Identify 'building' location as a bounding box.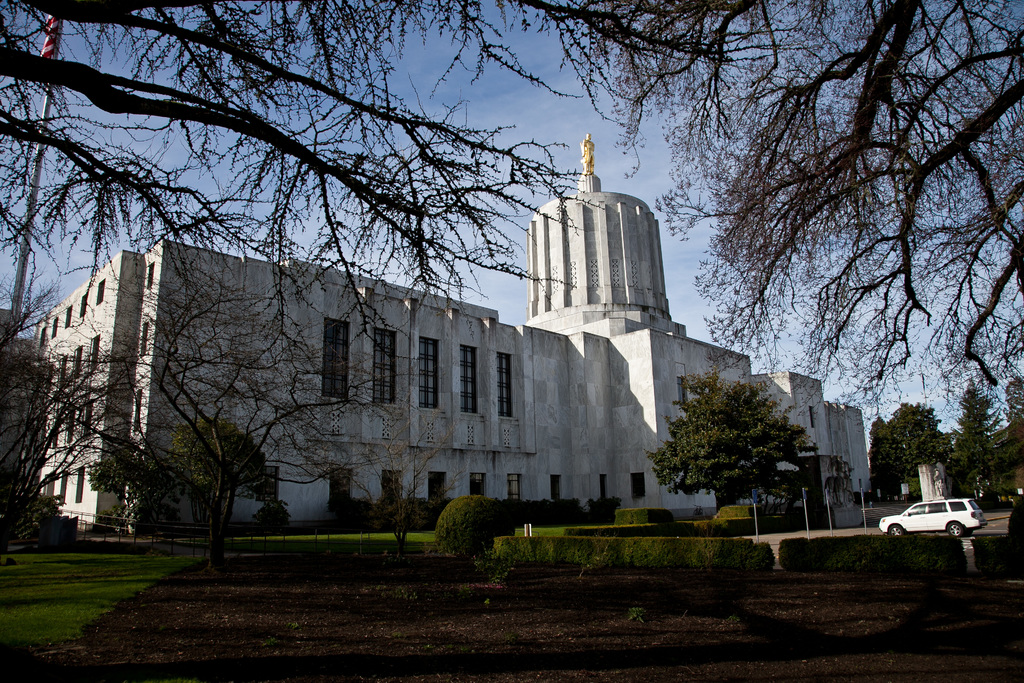
28:129:872:537.
